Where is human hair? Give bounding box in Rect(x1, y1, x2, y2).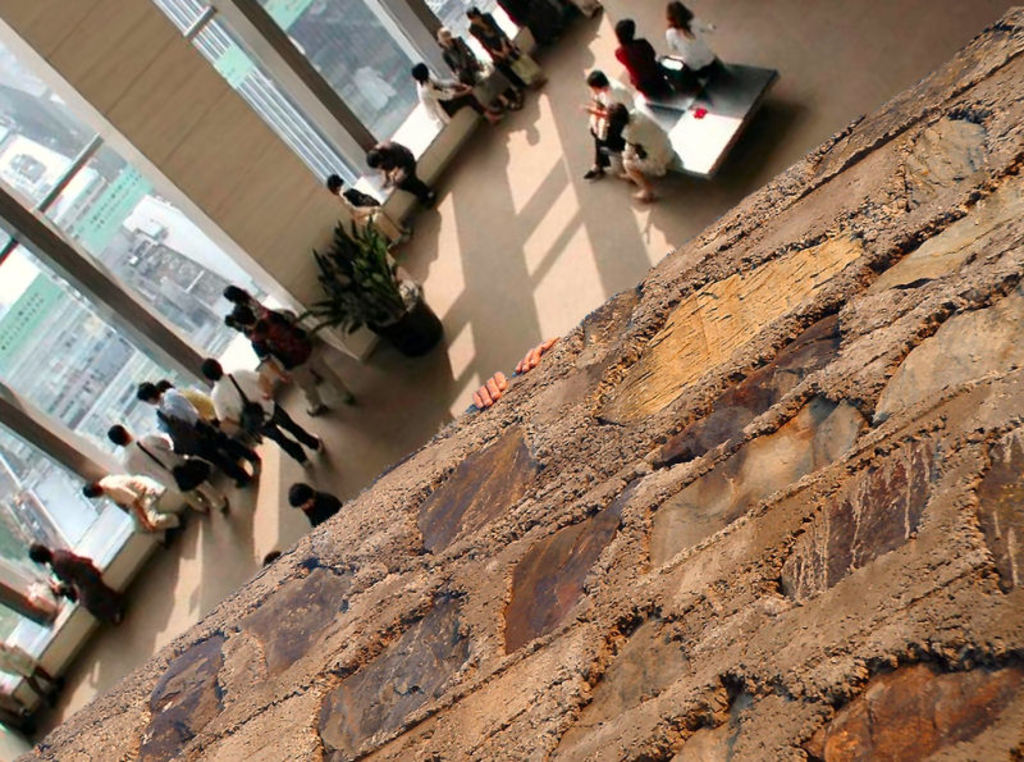
Rect(581, 65, 605, 86).
